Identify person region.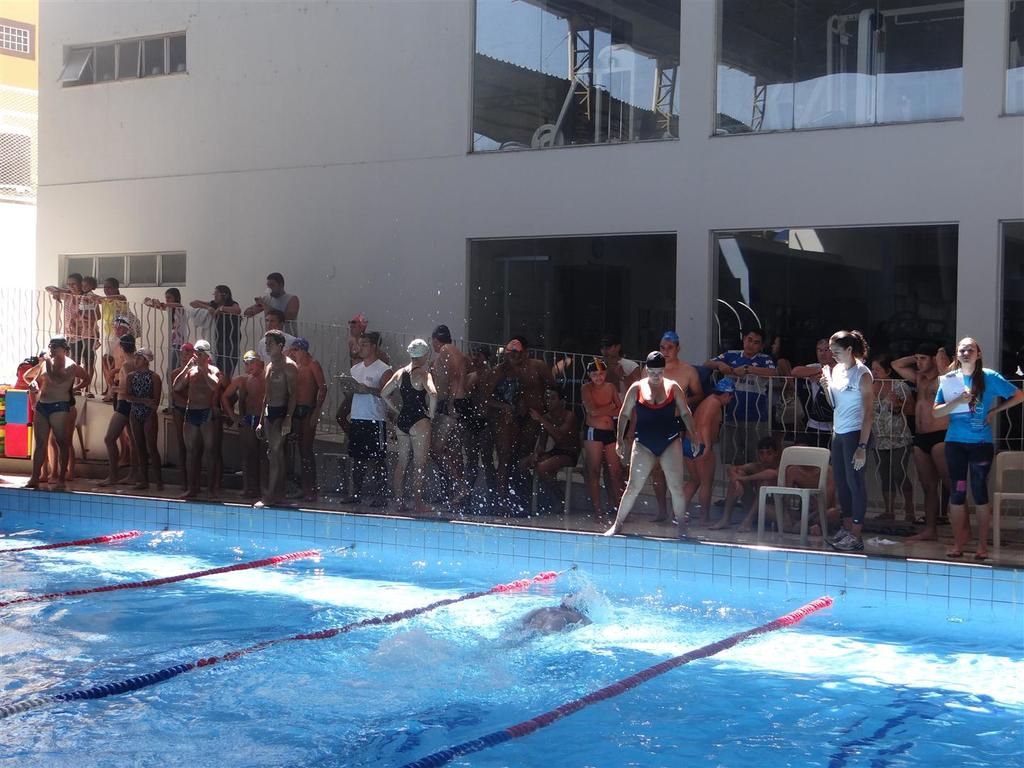
Region: (51,339,87,469).
